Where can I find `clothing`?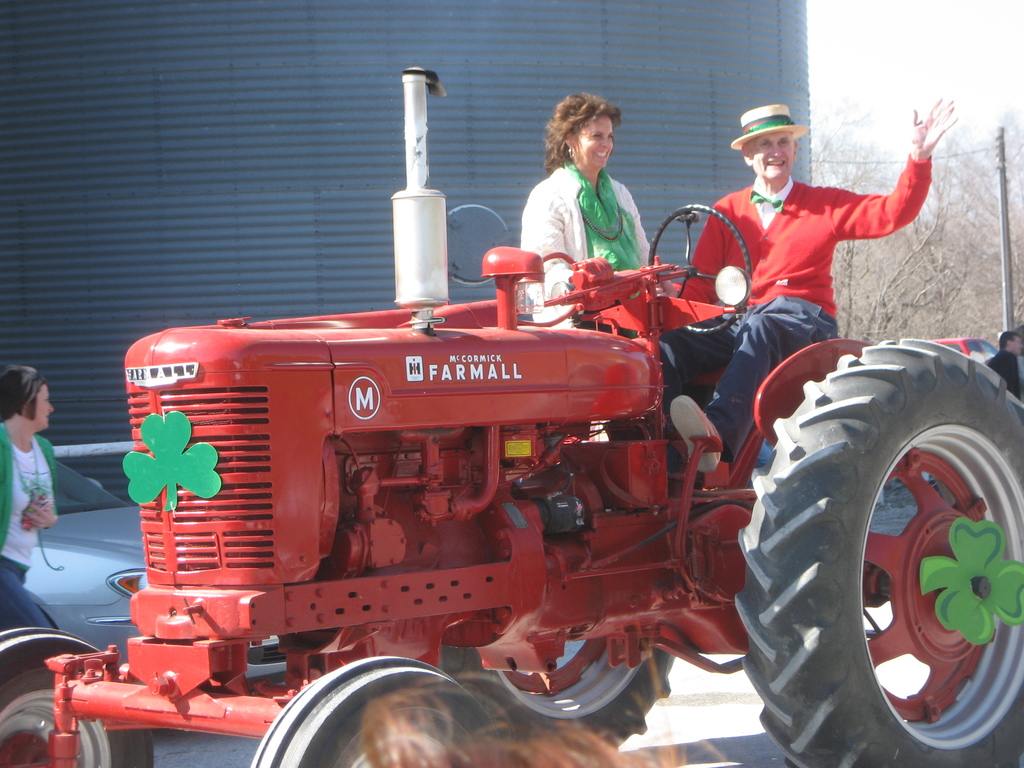
You can find it at 504/133/663/274.
